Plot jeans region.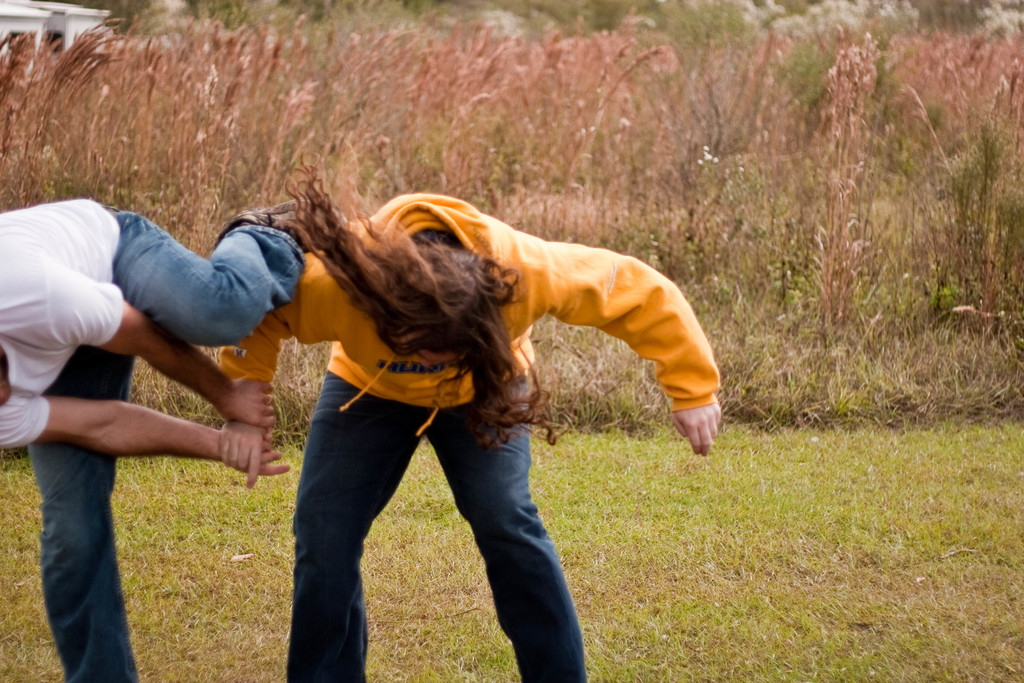
Plotted at [left=255, top=372, right=616, bottom=656].
